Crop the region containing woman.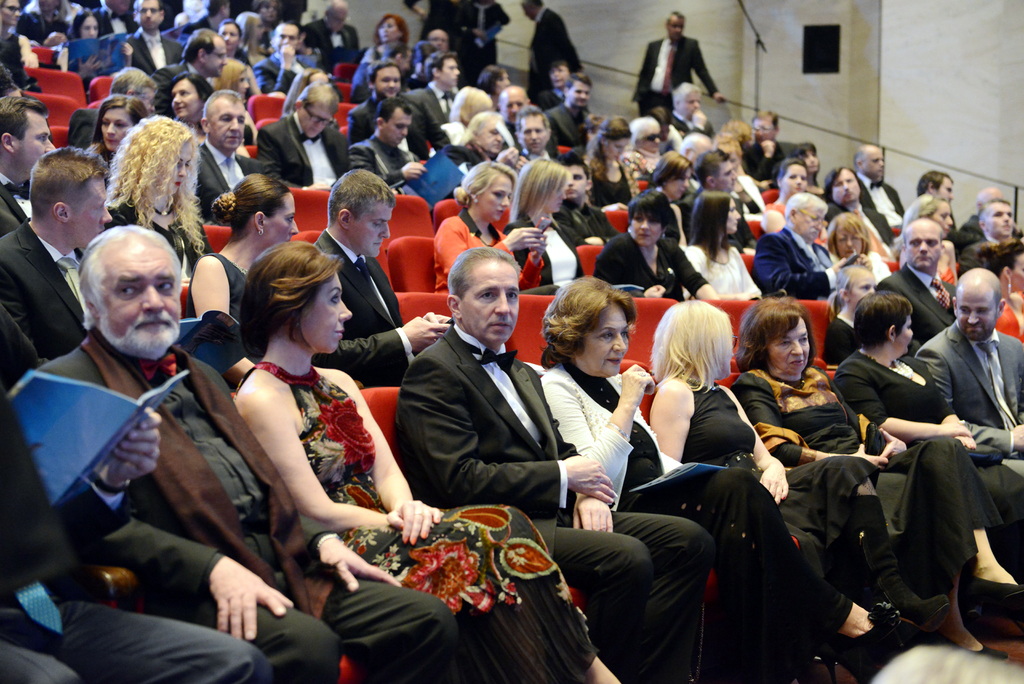
Crop region: crop(500, 158, 588, 300).
